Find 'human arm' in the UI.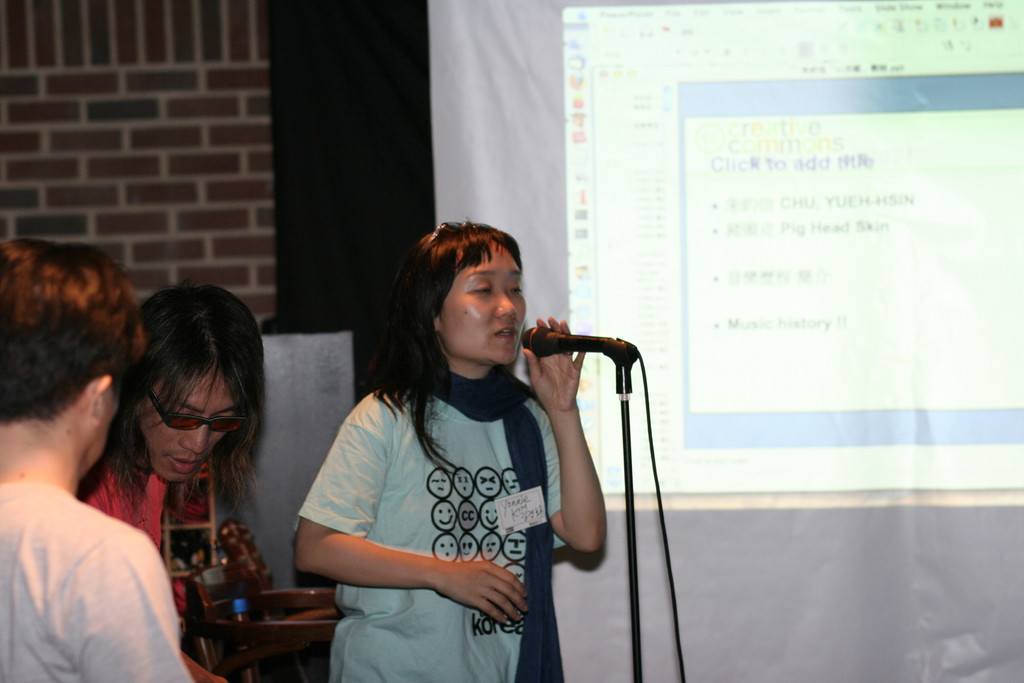
UI element at bbox(524, 366, 630, 585).
